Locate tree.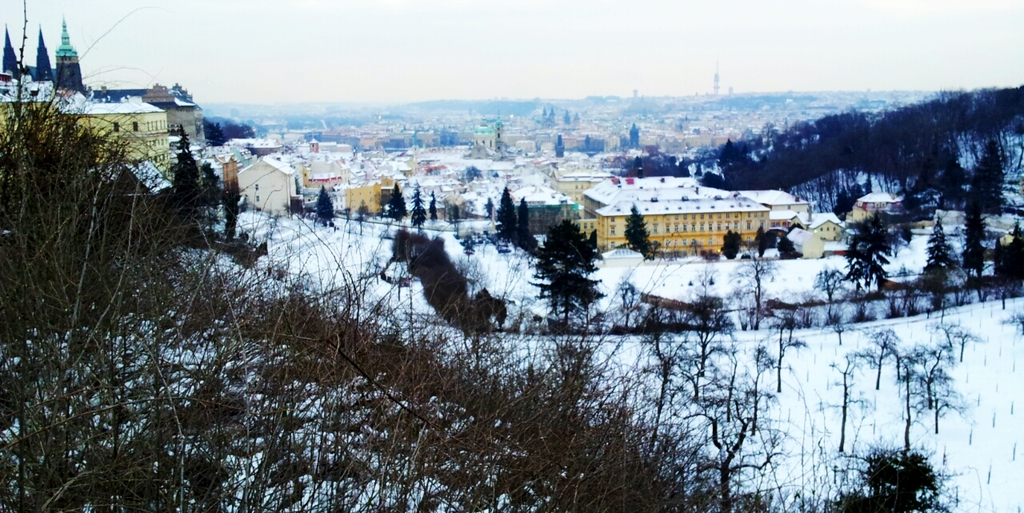
Bounding box: l=389, t=174, r=406, b=226.
